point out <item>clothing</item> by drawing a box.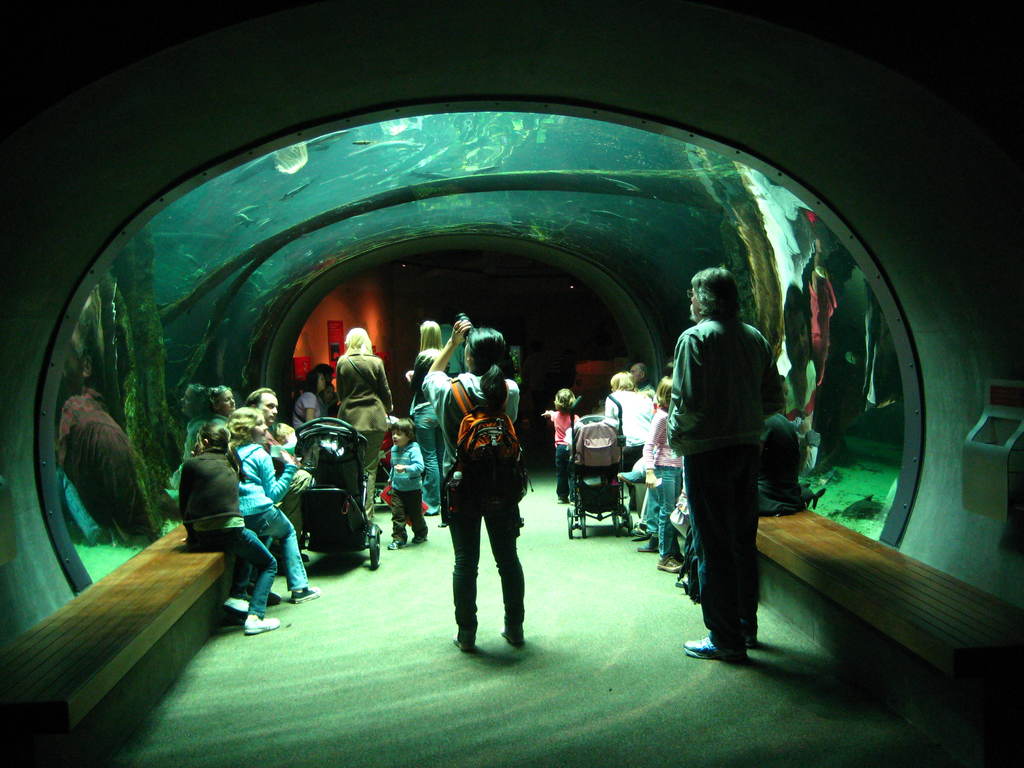
x1=661, y1=253, x2=787, y2=650.
